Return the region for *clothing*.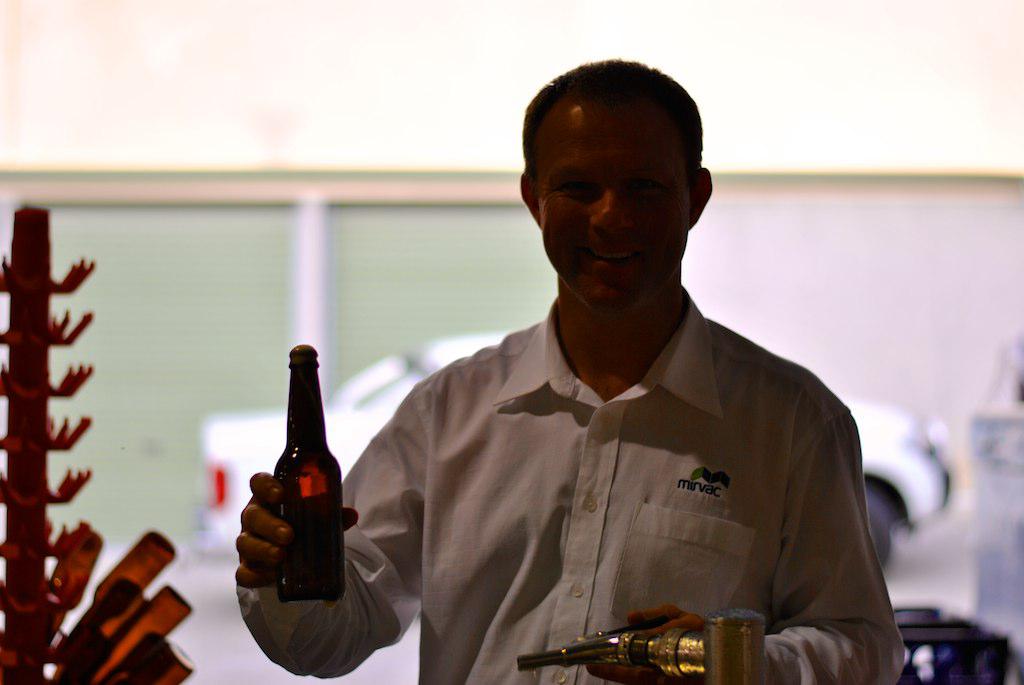
l=236, t=288, r=923, b=684.
